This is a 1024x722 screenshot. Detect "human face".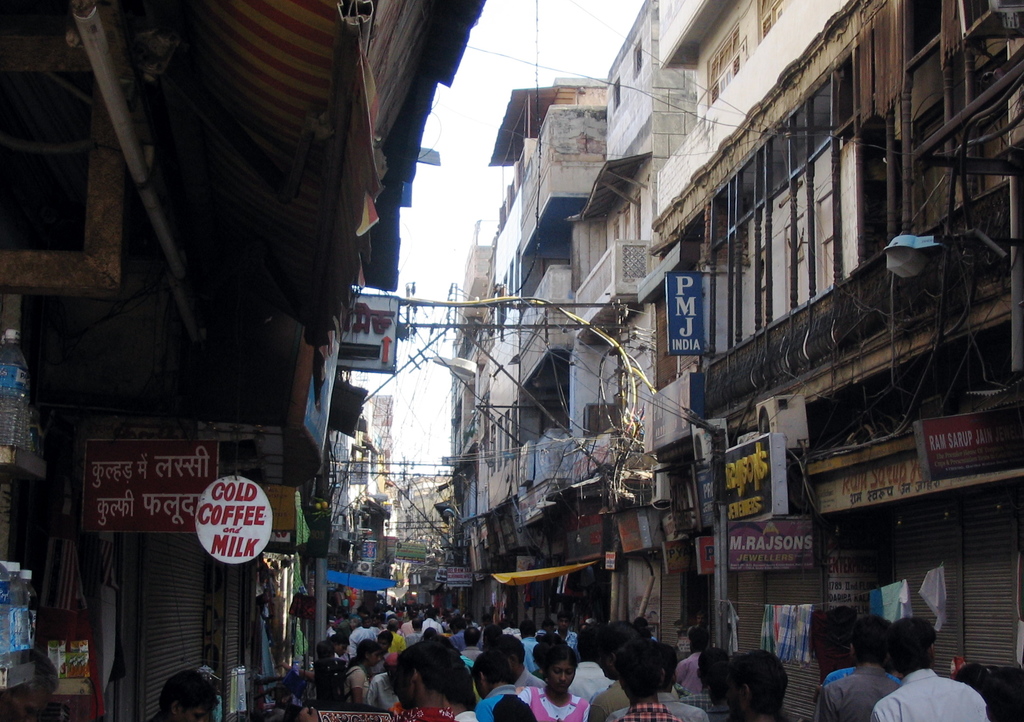
{"left": 369, "top": 648, "right": 378, "bottom": 666}.
